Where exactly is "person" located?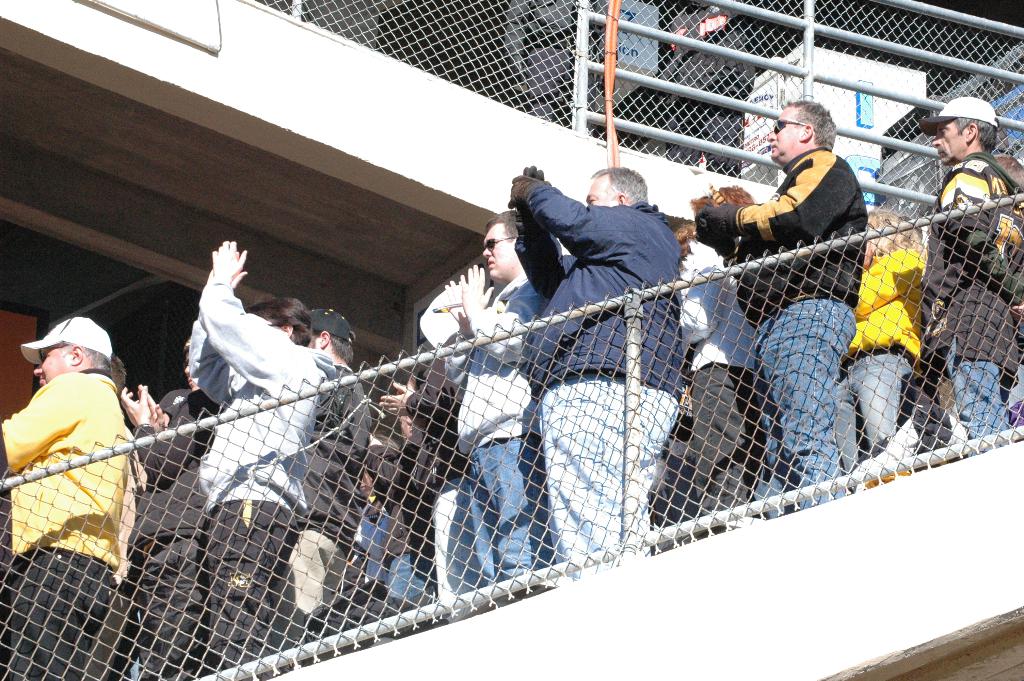
Its bounding box is box=[692, 101, 866, 507].
